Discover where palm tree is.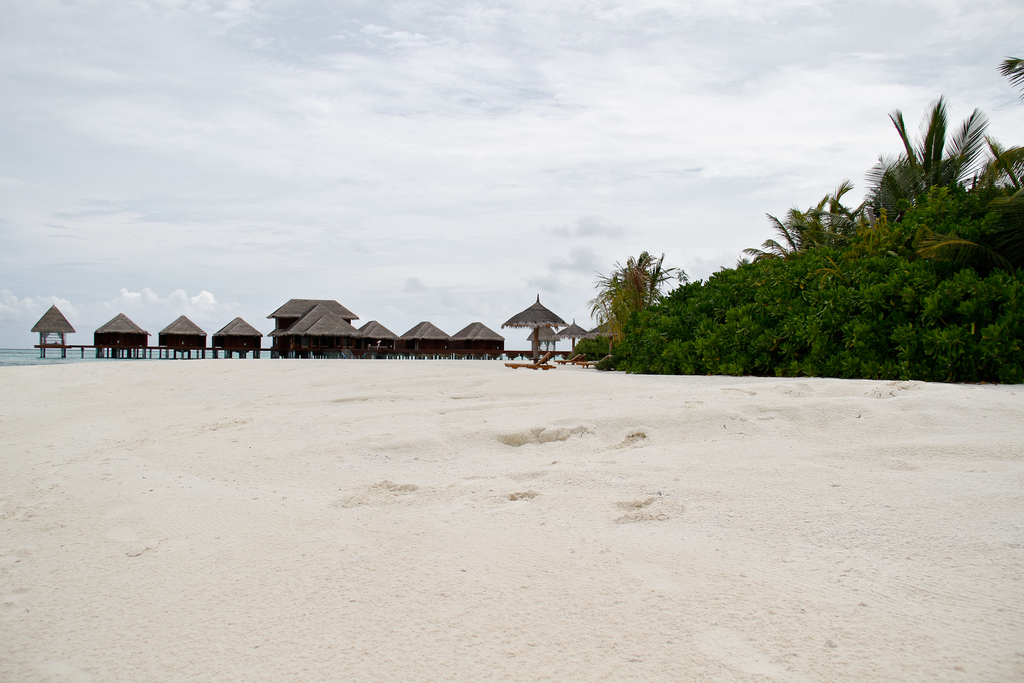
Discovered at {"left": 870, "top": 97, "right": 984, "bottom": 222}.
